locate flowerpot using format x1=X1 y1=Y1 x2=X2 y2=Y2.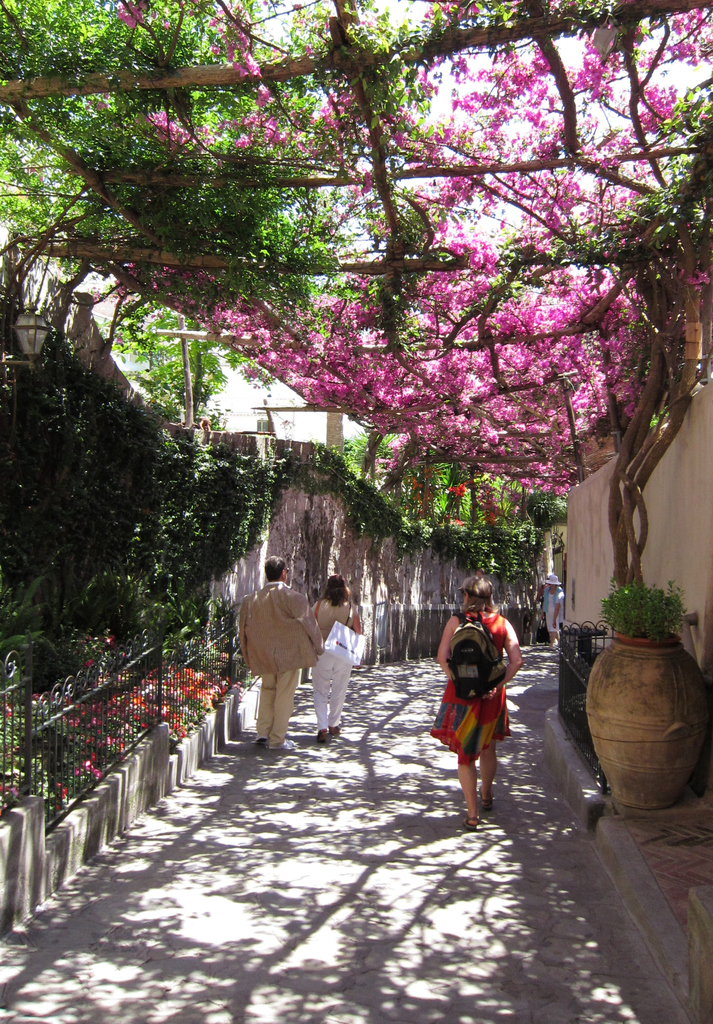
x1=590 y1=602 x2=702 y2=810.
